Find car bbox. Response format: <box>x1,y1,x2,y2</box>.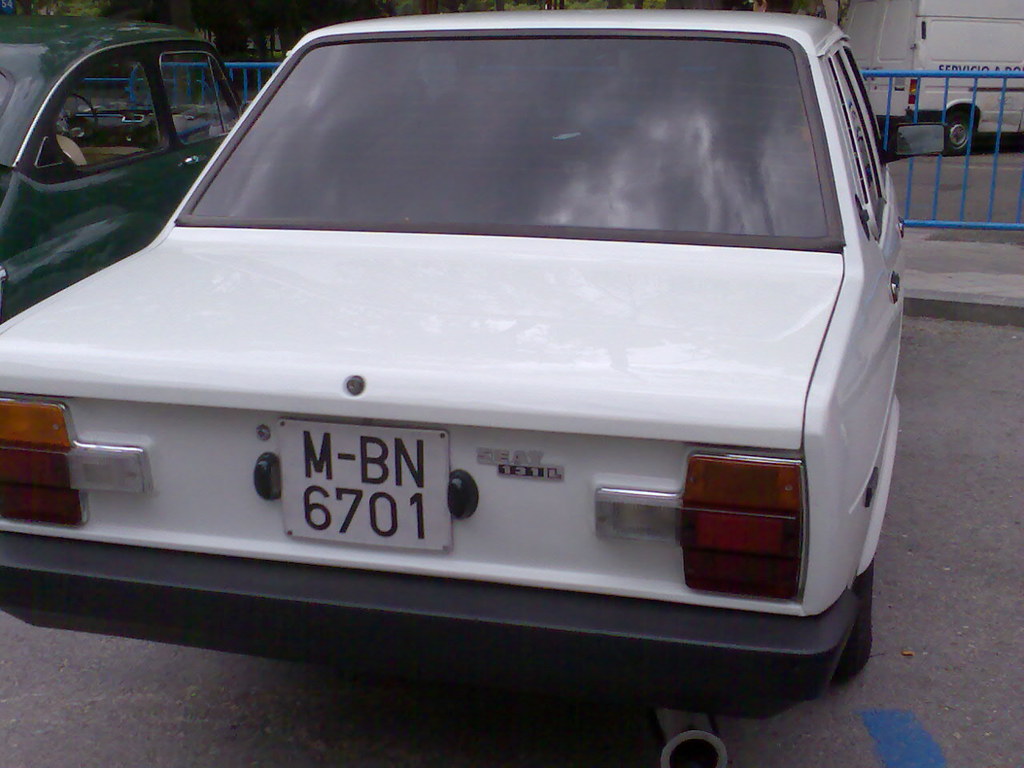
<box>0,16,250,328</box>.
